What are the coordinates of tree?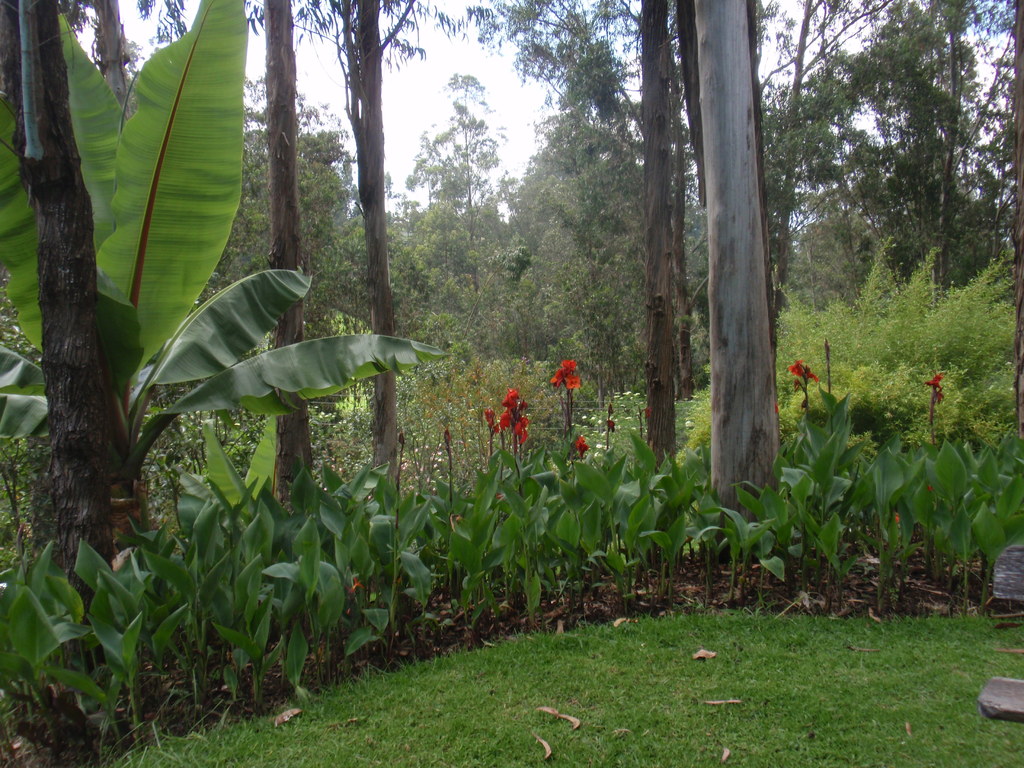
Rect(696, 0, 781, 561).
